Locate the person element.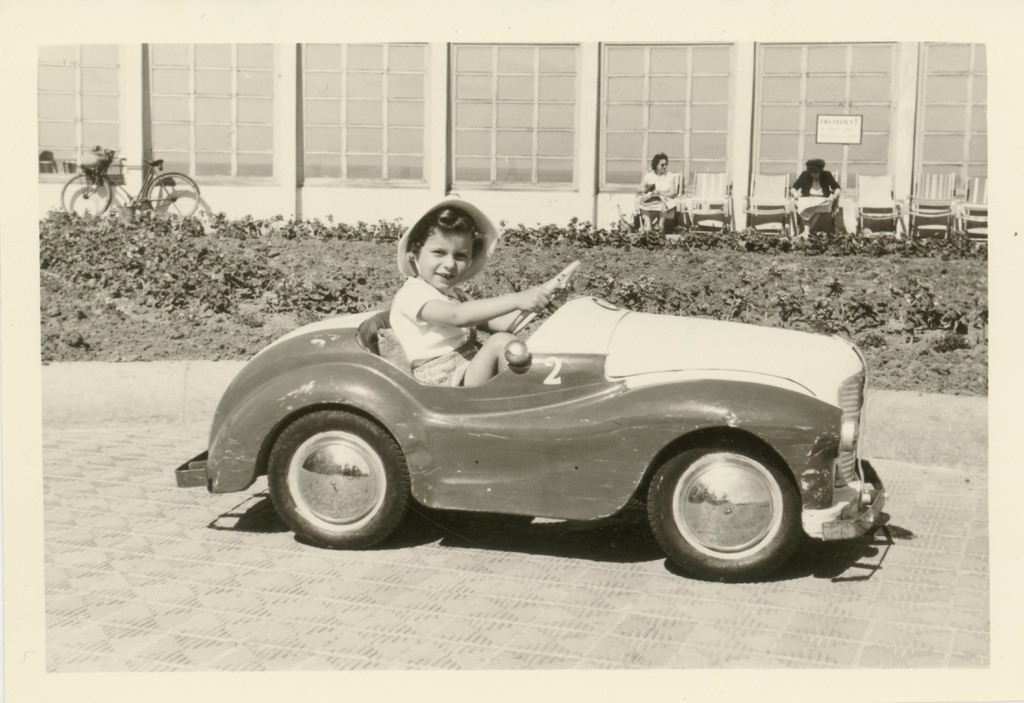
Element bbox: 636 150 682 232.
